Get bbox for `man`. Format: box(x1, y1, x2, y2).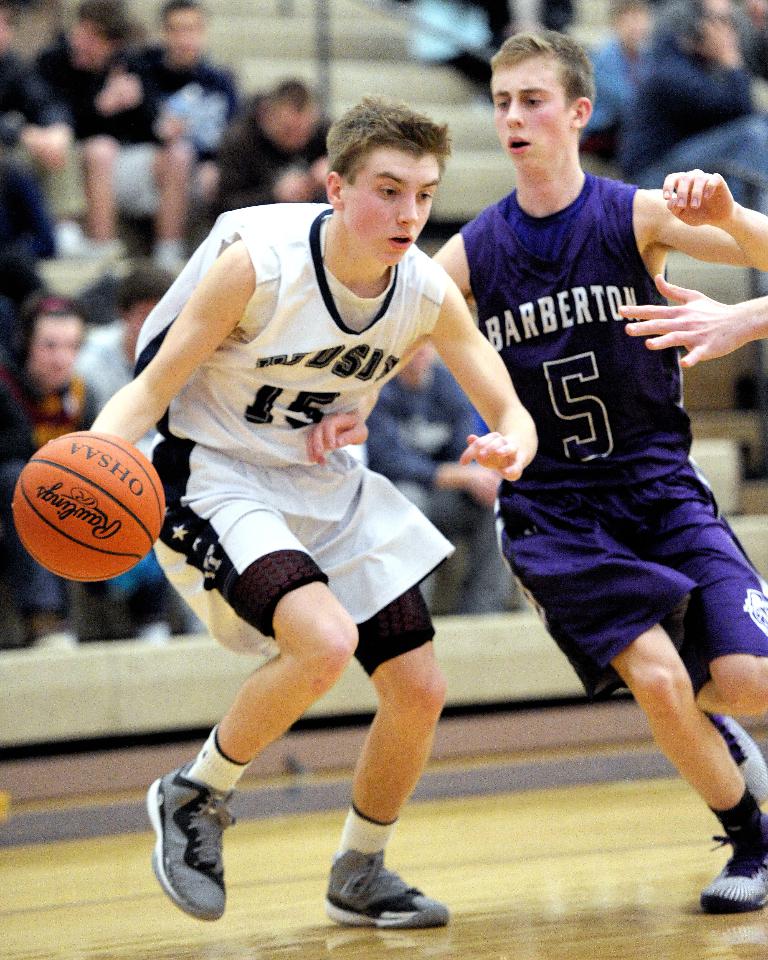
box(26, 0, 202, 278).
